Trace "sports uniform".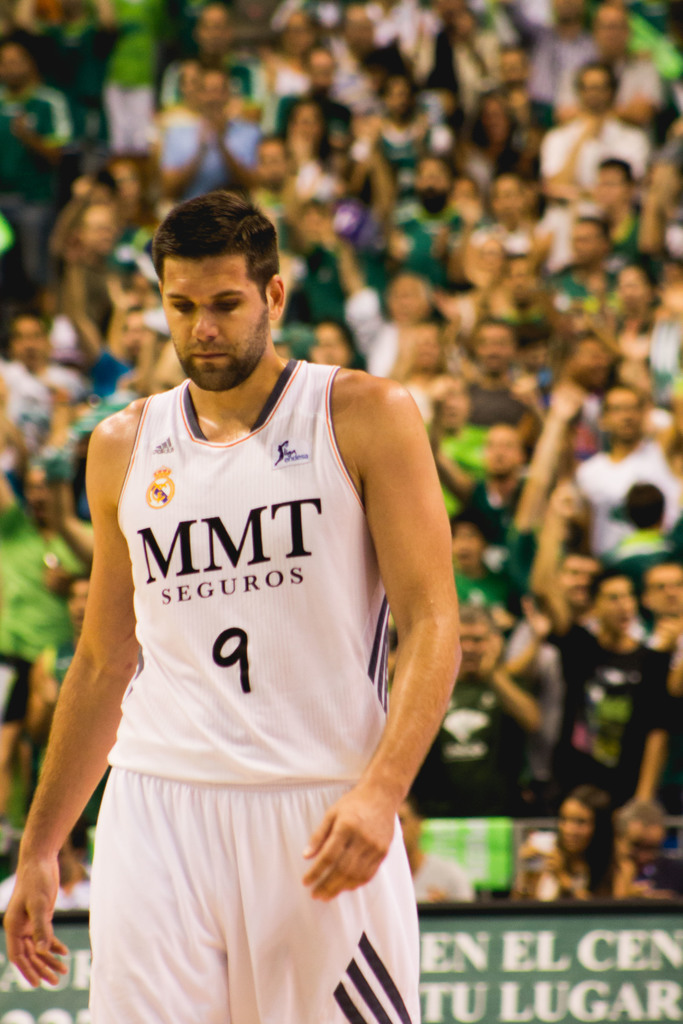
Traced to 51,223,459,1009.
